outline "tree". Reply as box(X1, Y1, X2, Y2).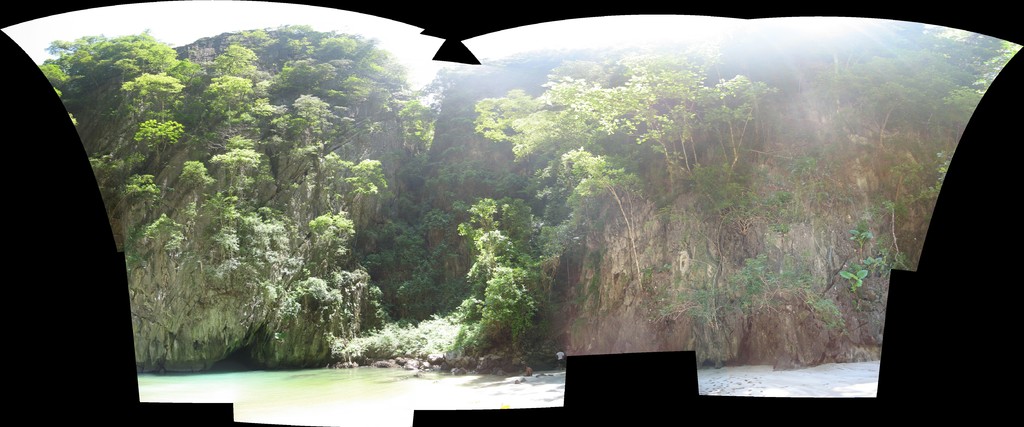
box(214, 151, 264, 204).
